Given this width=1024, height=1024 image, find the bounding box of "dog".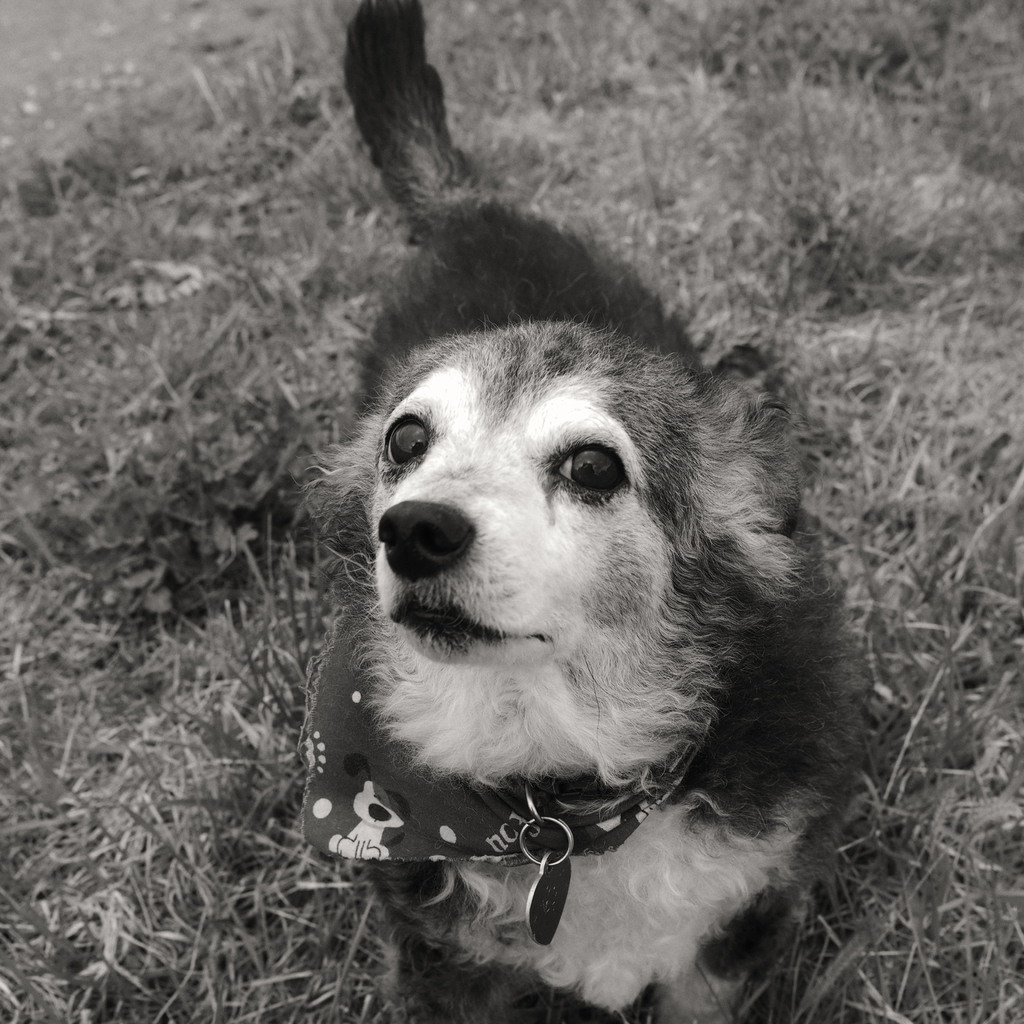
x1=330 y1=781 x2=405 y2=856.
